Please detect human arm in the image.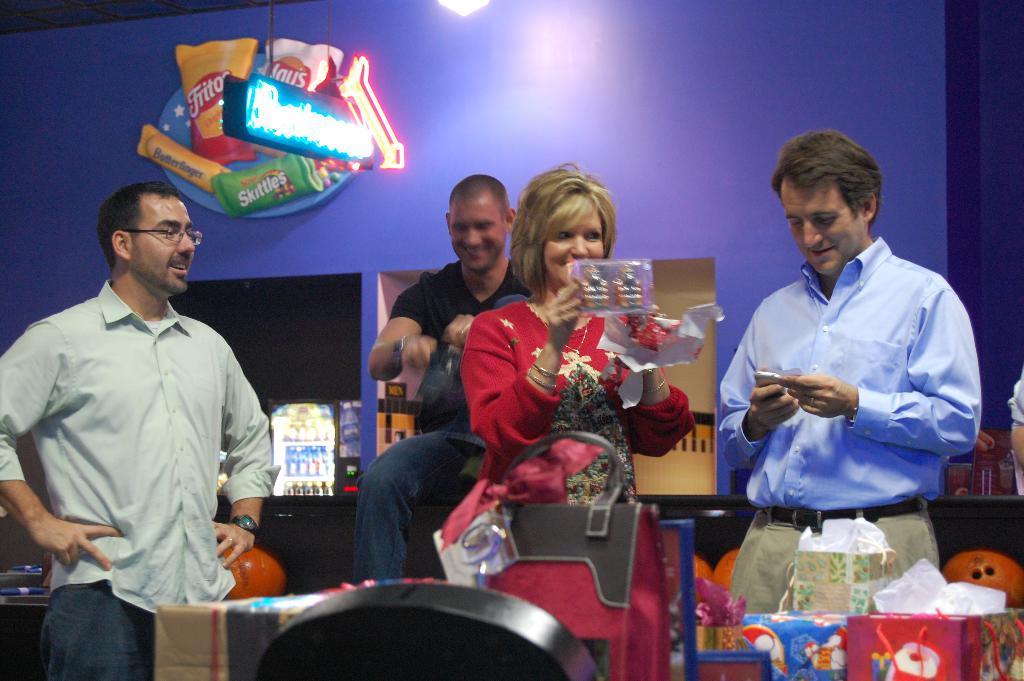
[left=593, top=303, right=698, bottom=461].
